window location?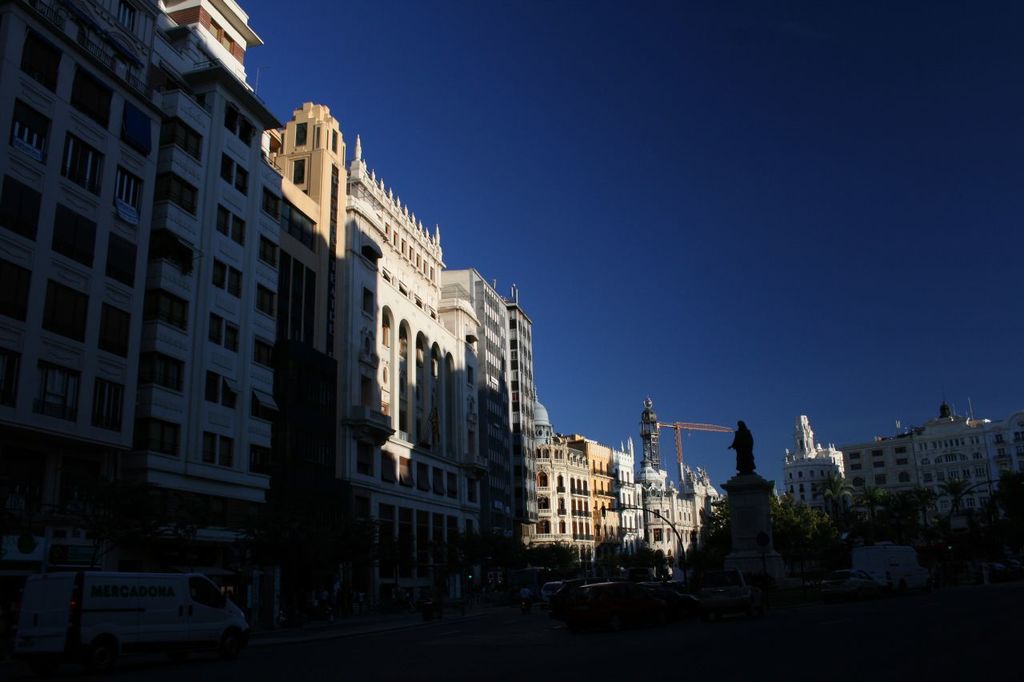
(left=898, top=445, right=906, bottom=453)
